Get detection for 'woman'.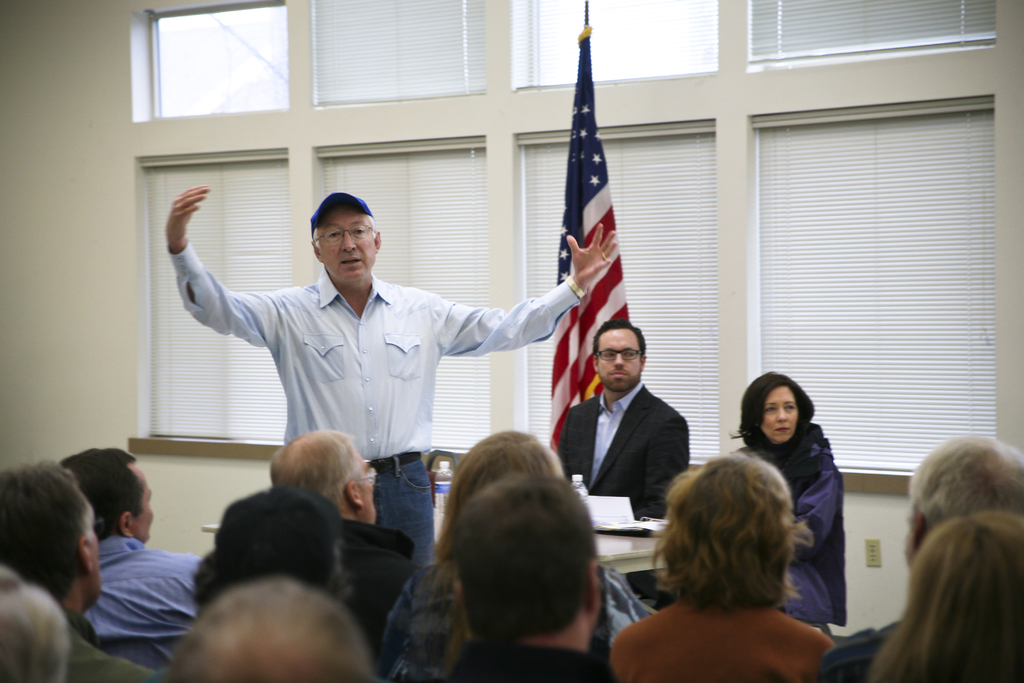
Detection: box(867, 508, 1023, 682).
